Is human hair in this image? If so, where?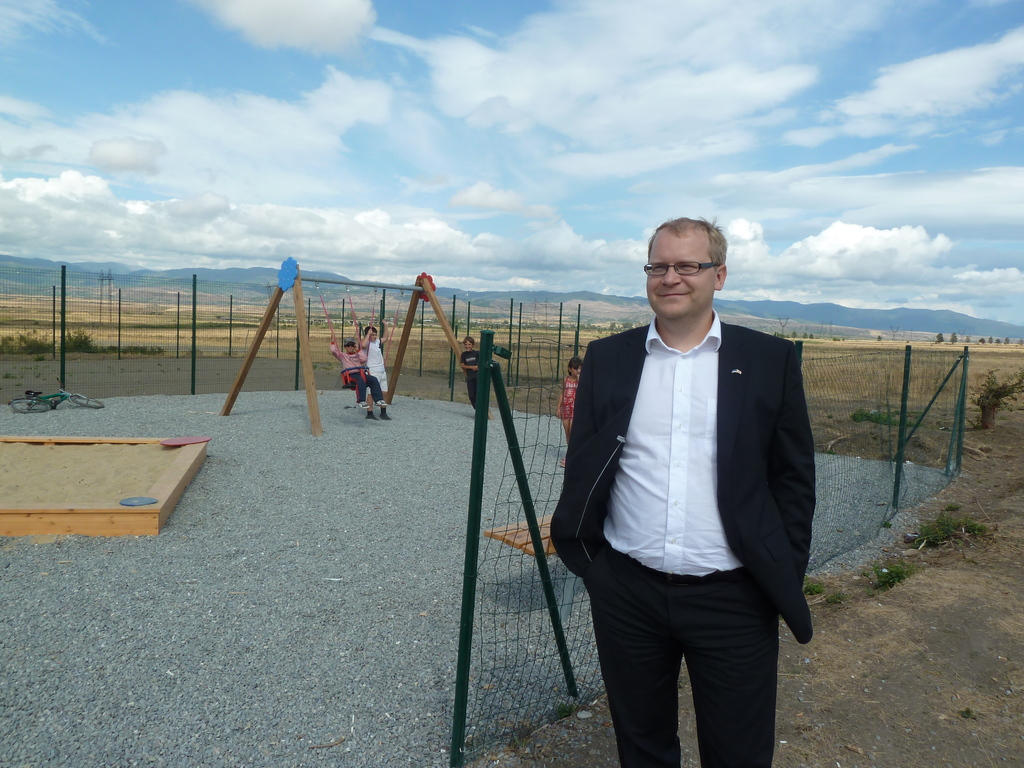
Yes, at Rect(464, 336, 473, 345).
